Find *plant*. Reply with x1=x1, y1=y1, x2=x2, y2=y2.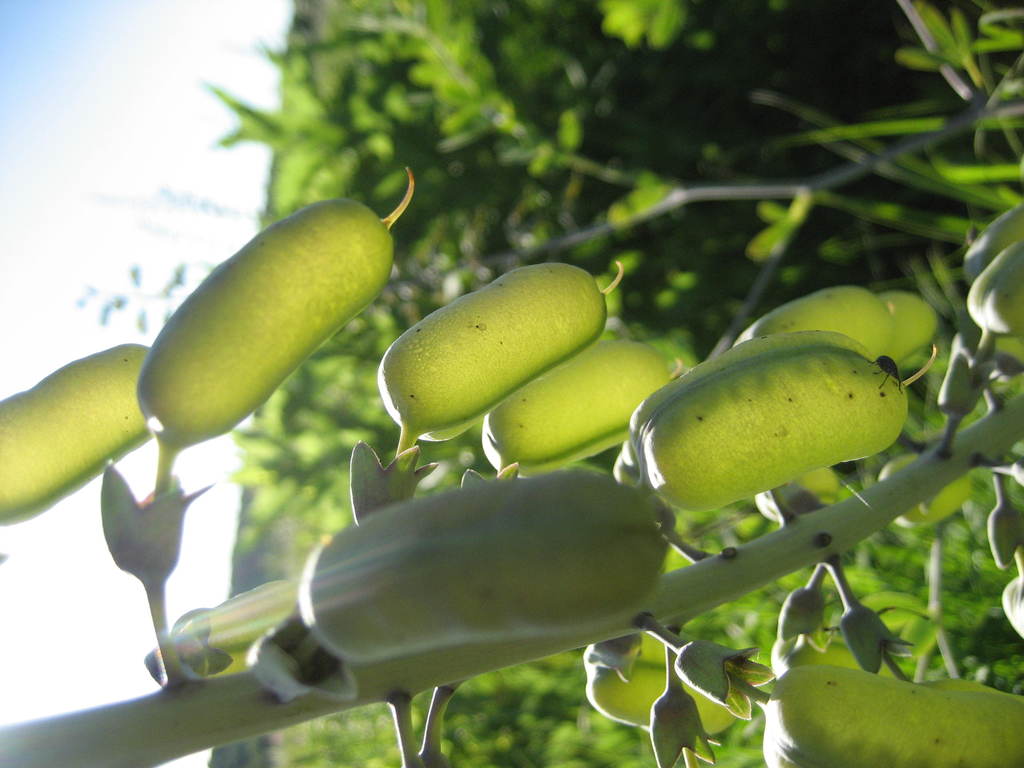
x1=0, y1=88, x2=1023, y2=740.
